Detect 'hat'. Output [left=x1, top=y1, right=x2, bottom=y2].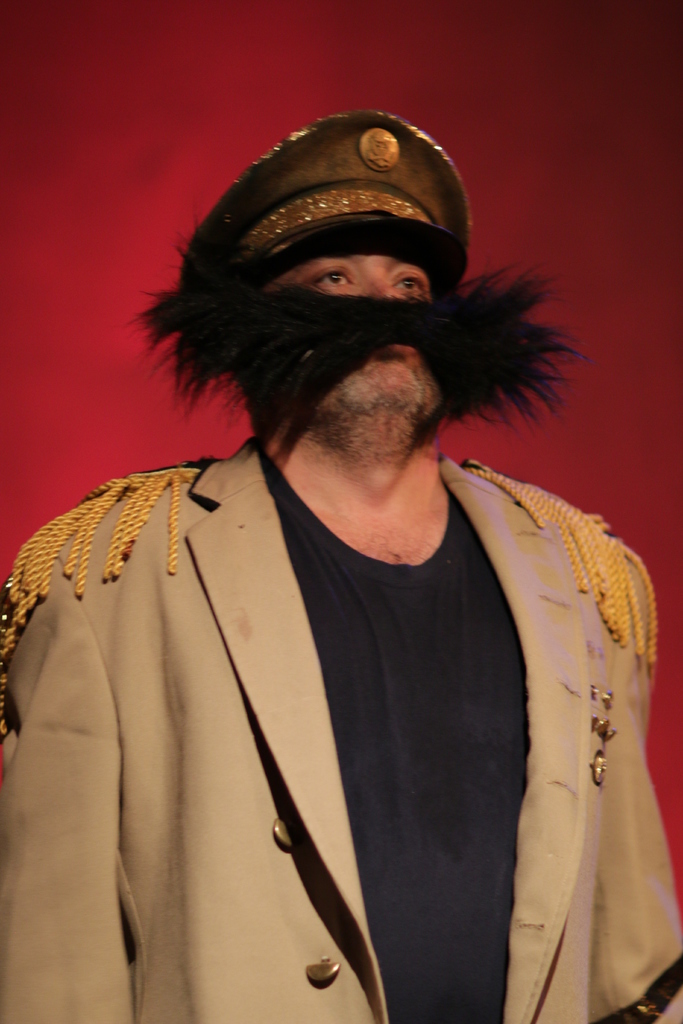
[left=189, top=113, right=464, bottom=304].
